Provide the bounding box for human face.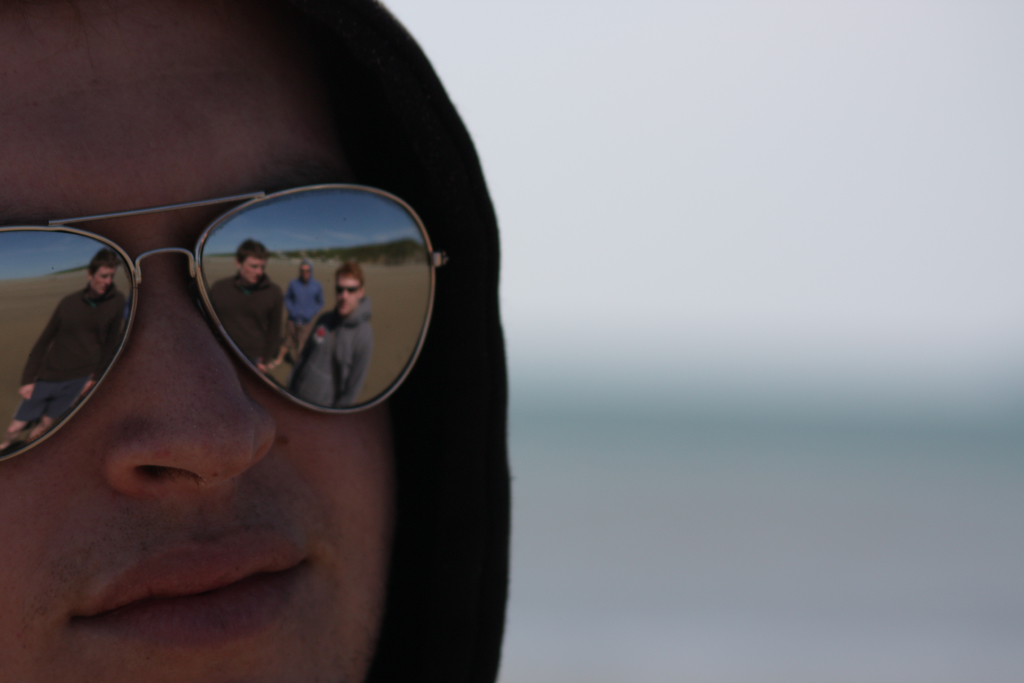
{"x1": 91, "y1": 268, "x2": 117, "y2": 288}.
